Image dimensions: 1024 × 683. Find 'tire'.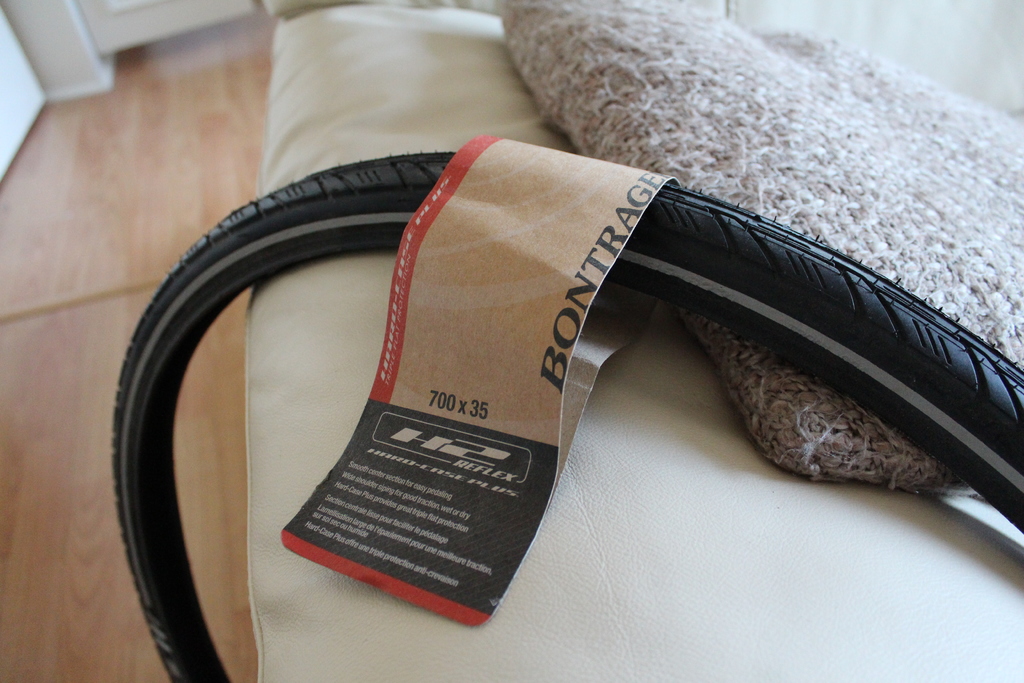
107,151,1023,682.
